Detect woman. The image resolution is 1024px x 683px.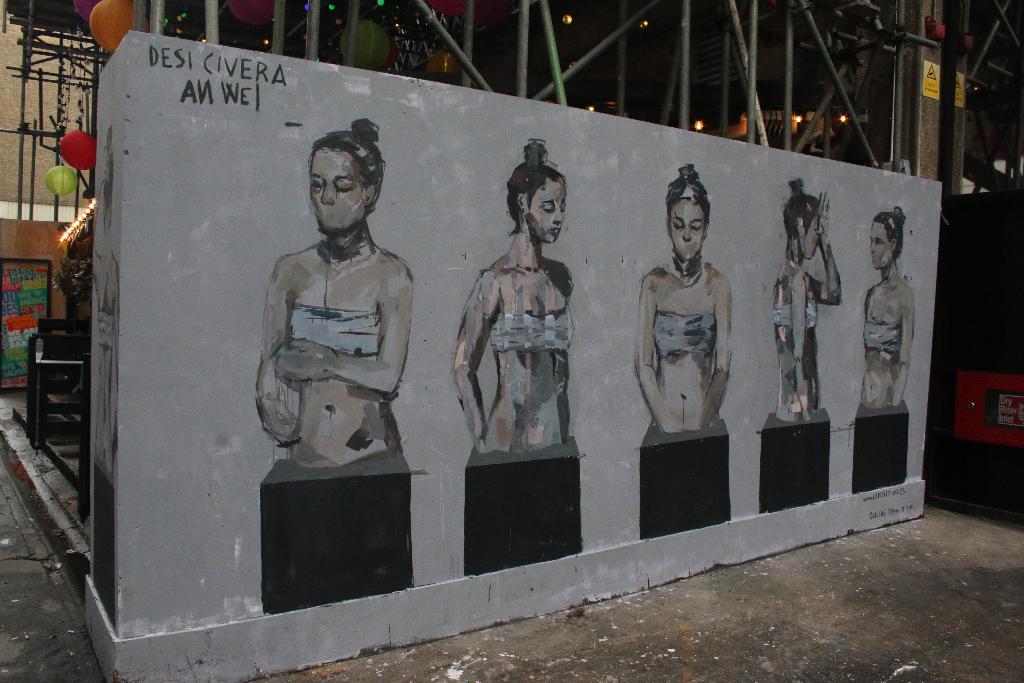
(x1=634, y1=158, x2=729, y2=428).
